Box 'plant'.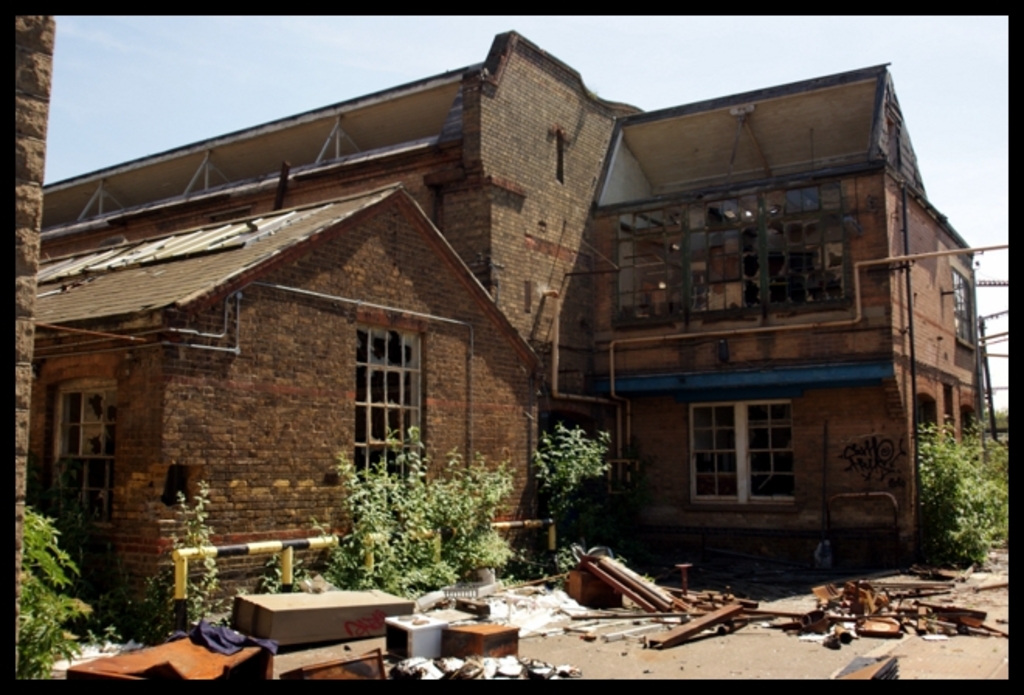
(x1=920, y1=379, x2=1018, y2=580).
